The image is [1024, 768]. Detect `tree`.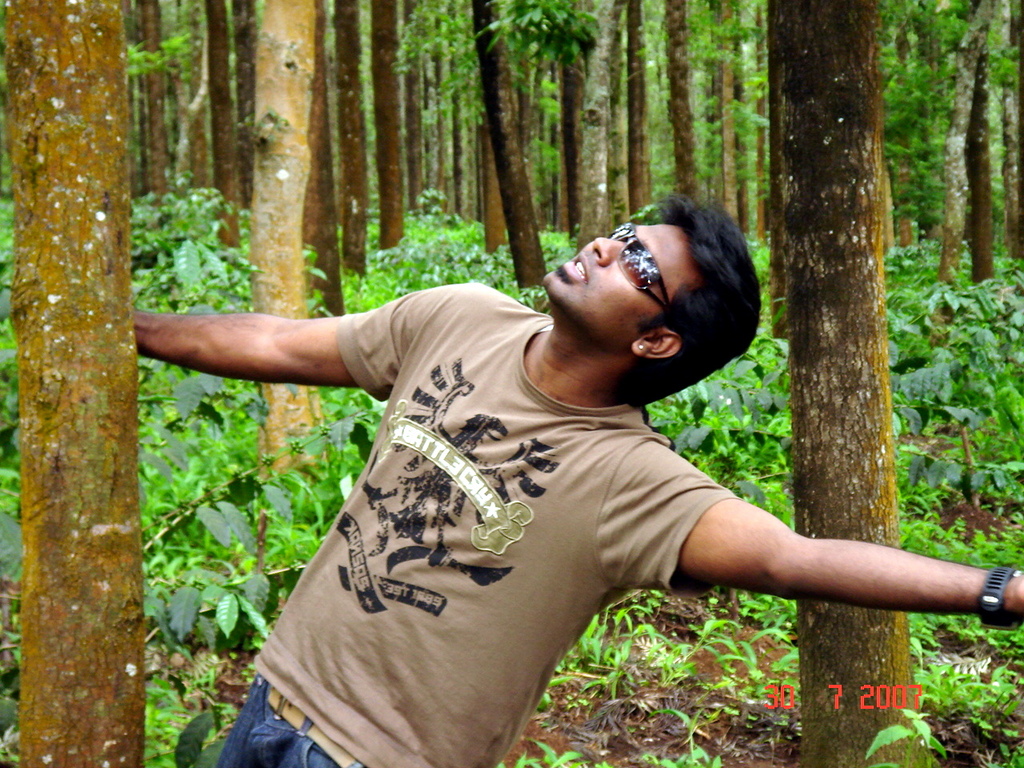
Detection: 369,0,405,245.
